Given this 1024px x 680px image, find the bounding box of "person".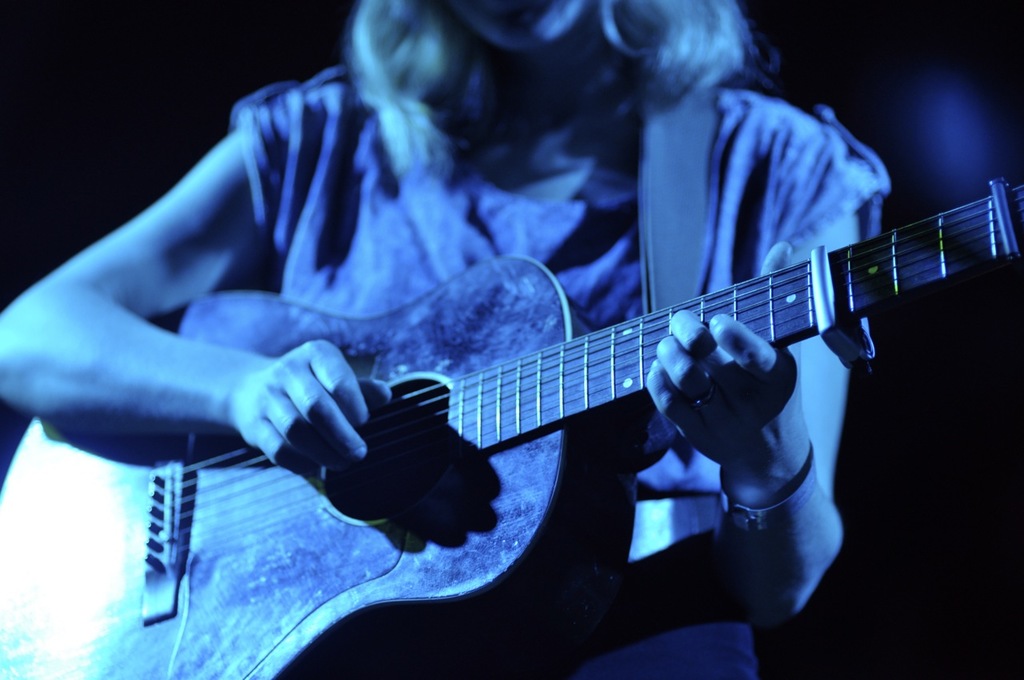
left=0, top=0, right=891, bottom=679.
